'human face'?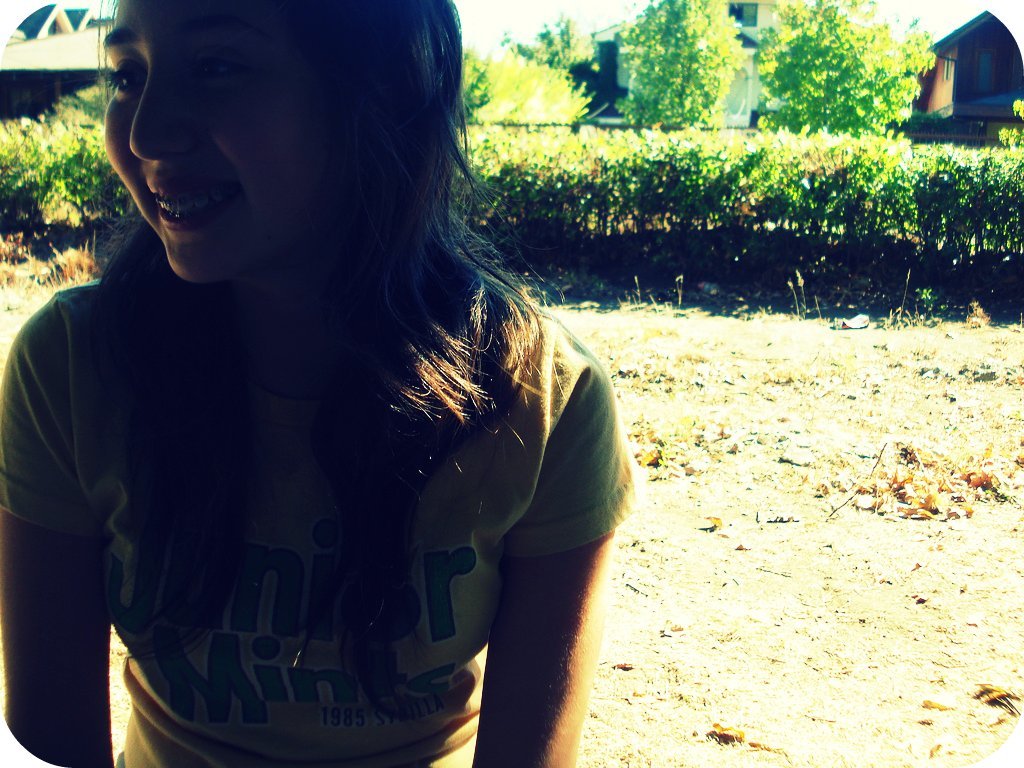
region(107, 0, 350, 284)
